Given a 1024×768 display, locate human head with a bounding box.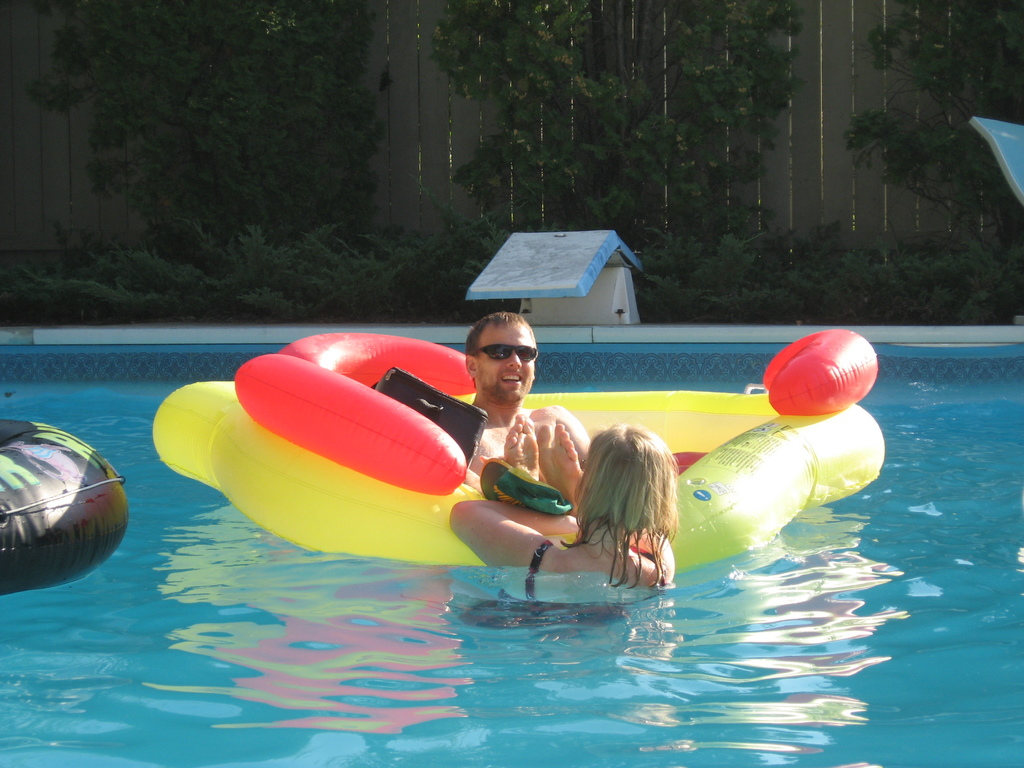
Located: left=469, top=310, right=548, bottom=411.
